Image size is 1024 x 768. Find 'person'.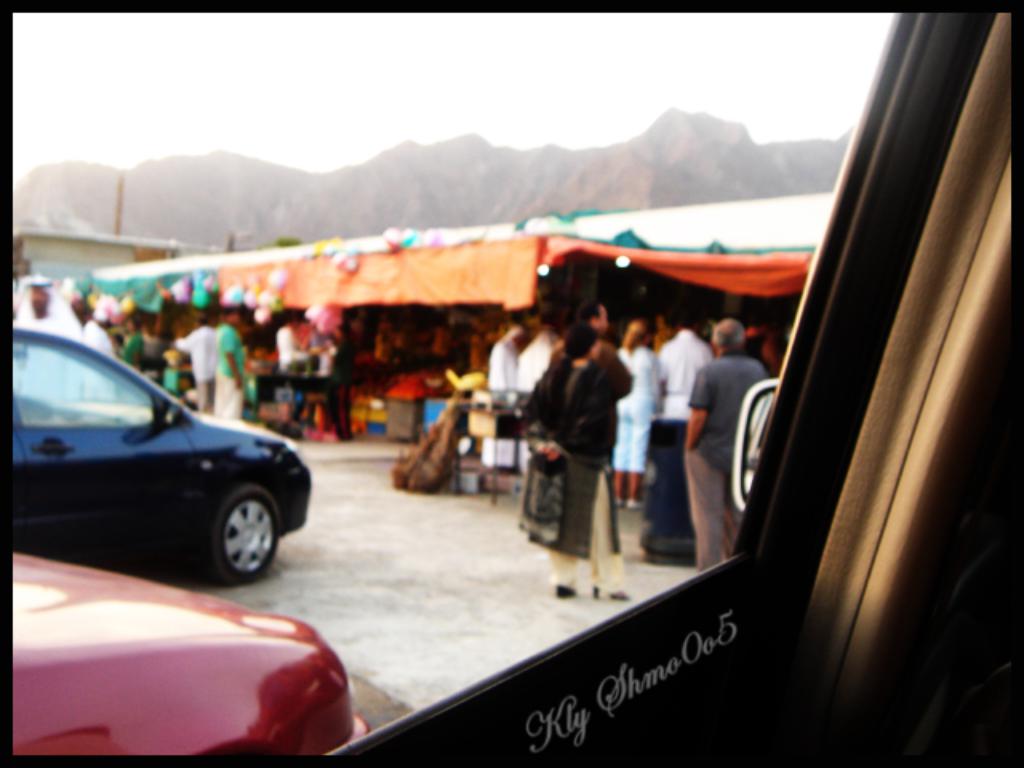
box=[549, 326, 626, 597].
